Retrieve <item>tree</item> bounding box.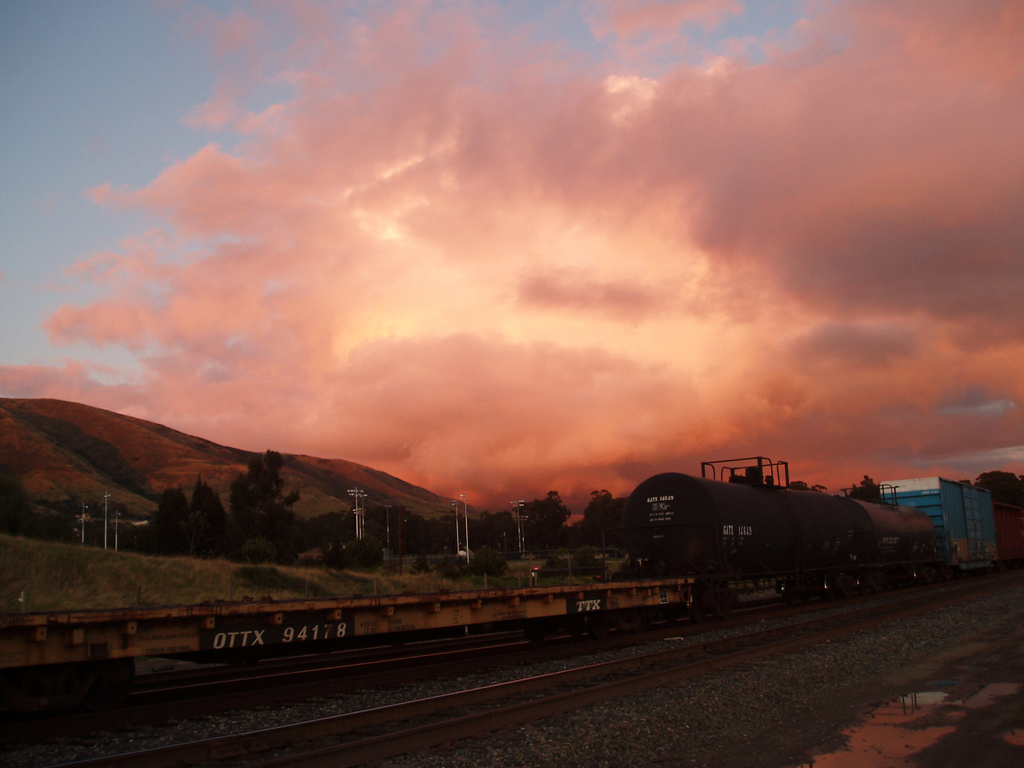
Bounding box: detection(212, 439, 333, 584).
